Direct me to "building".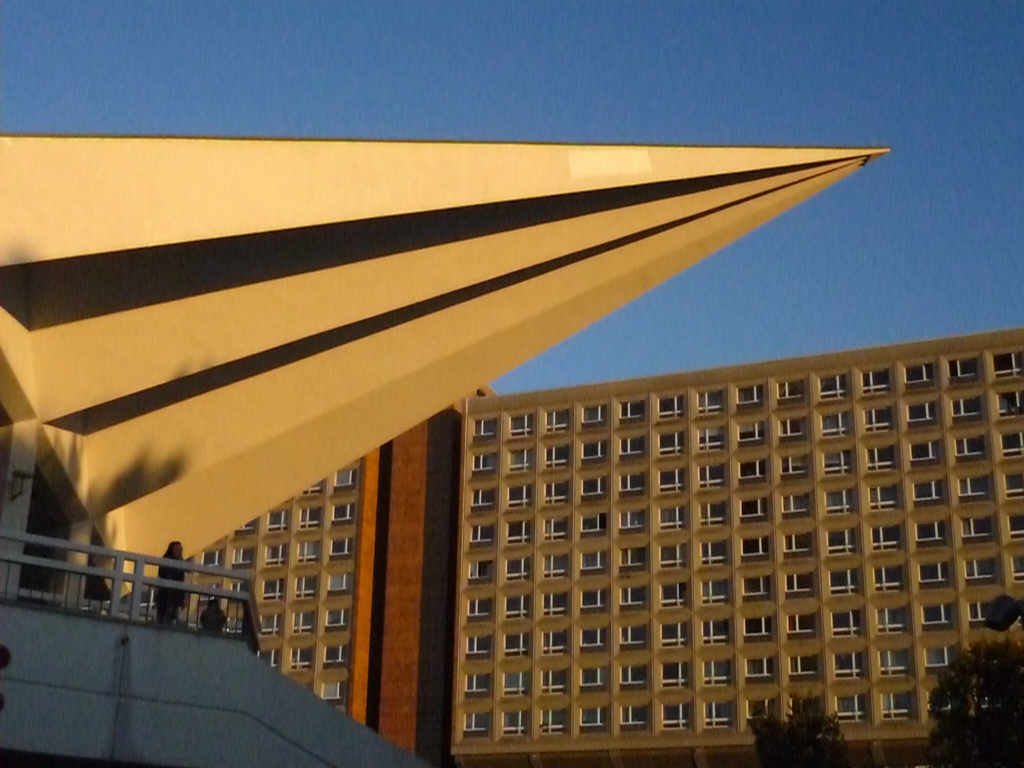
Direction: pyautogui.locateOnScreen(461, 318, 1023, 767).
